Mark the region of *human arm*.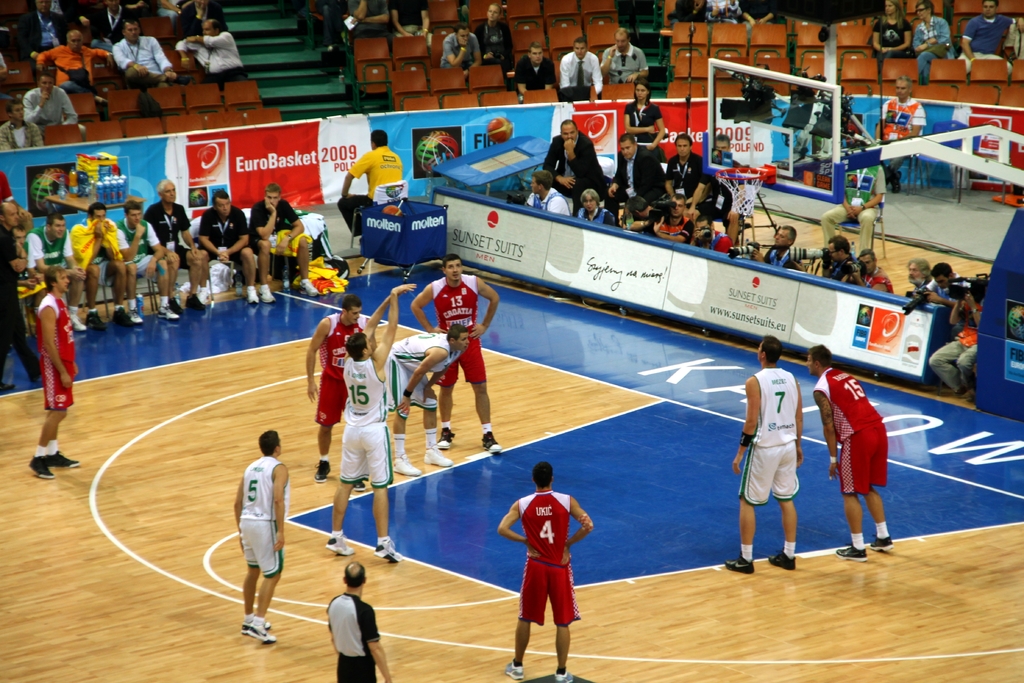
Region: left=1004, top=15, right=1023, bottom=31.
